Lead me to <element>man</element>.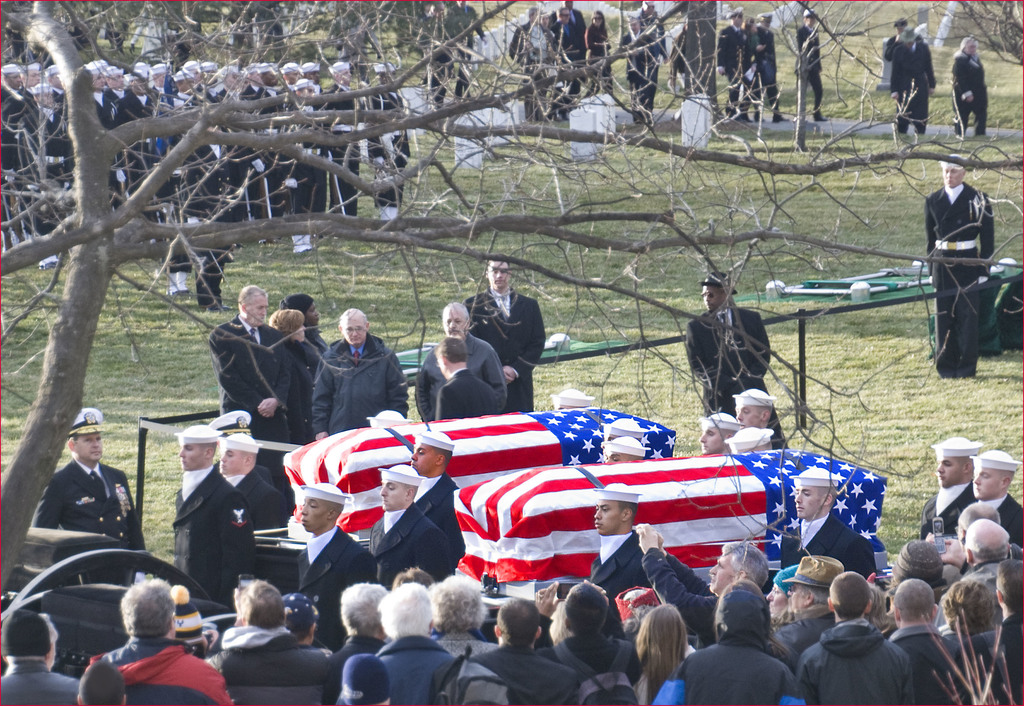
Lead to BBox(954, 445, 1023, 548).
